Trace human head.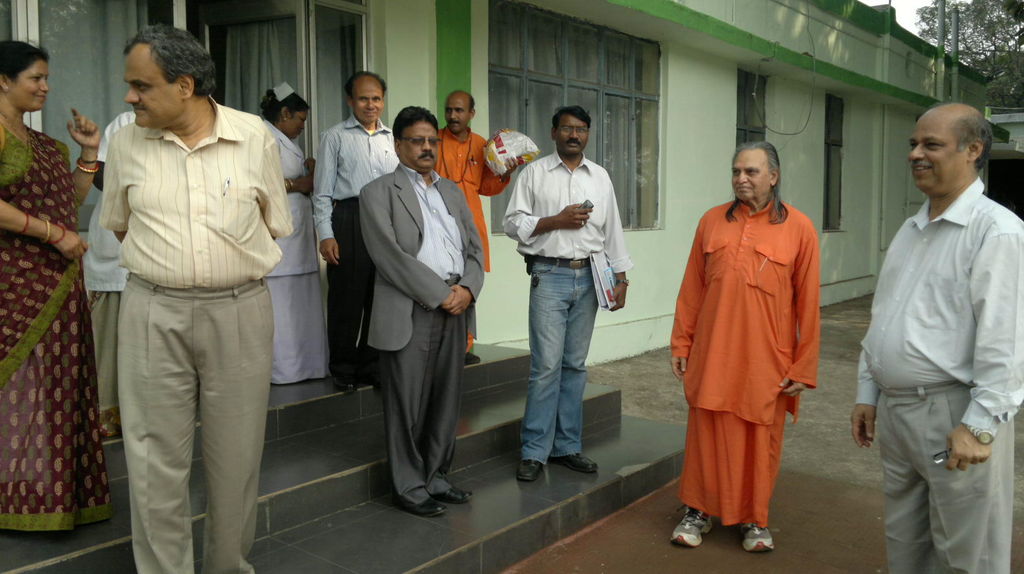
Traced to [551,103,595,155].
